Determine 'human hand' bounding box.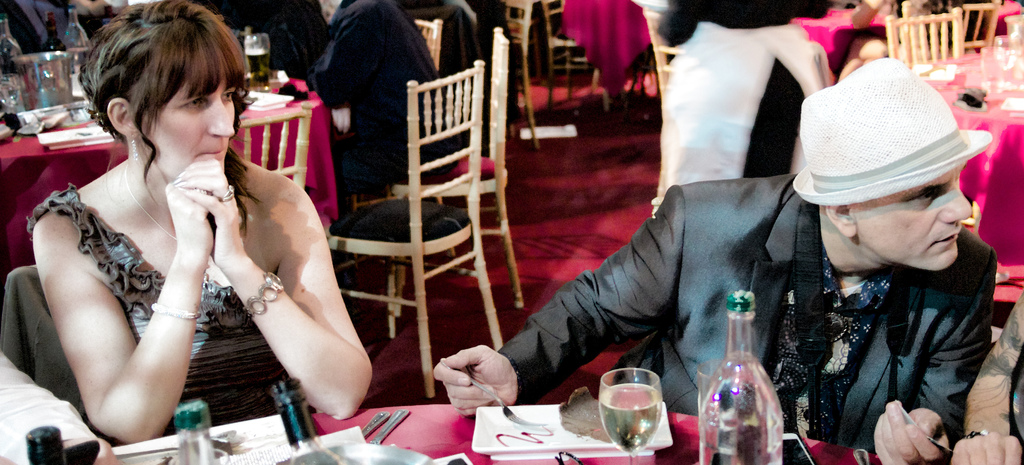
Determined: x1=164, y1=179, x2=221, y2=261.
